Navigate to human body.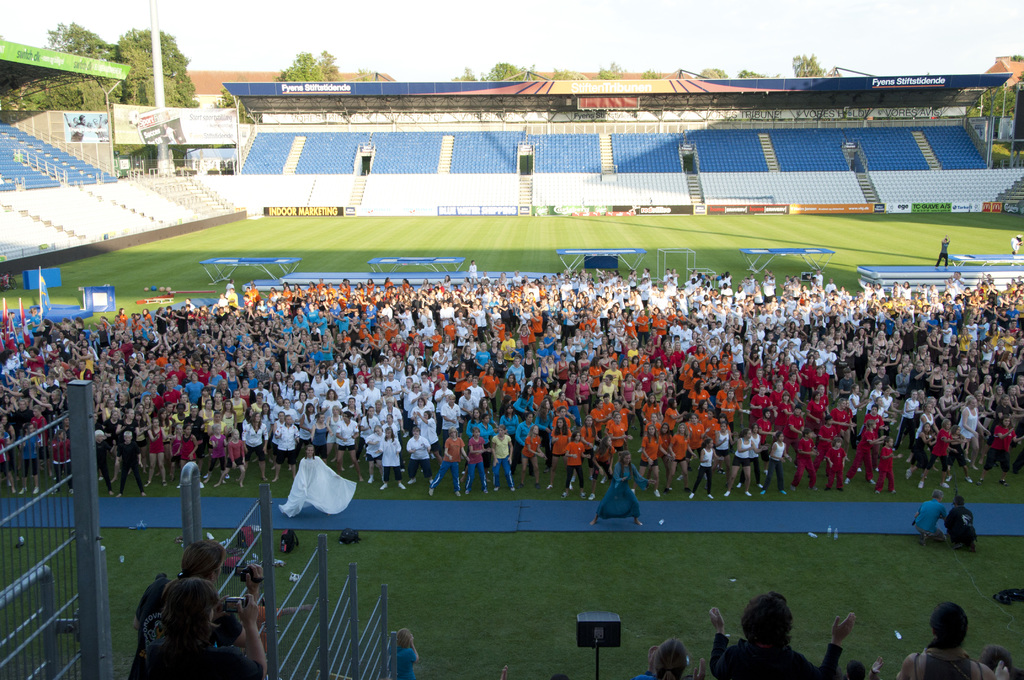
Navigation target: BBox(38, 379, 58, 387).
